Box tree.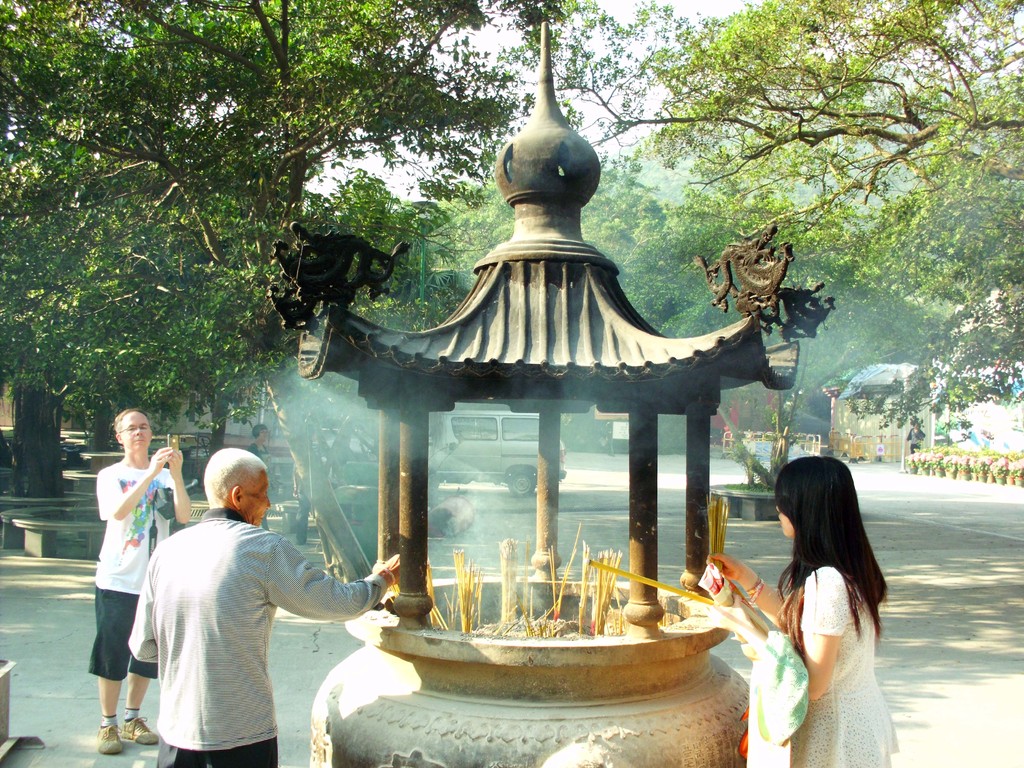
705, 333, 814, 488.
